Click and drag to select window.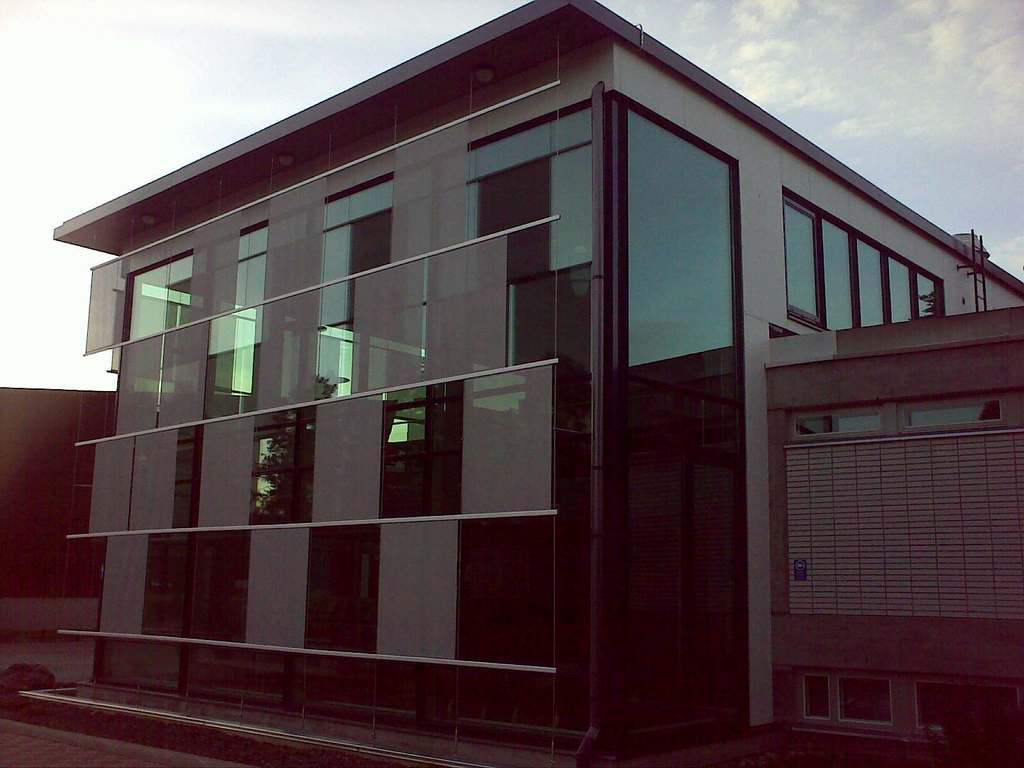
Selection: 838, 676, 893, 727.
